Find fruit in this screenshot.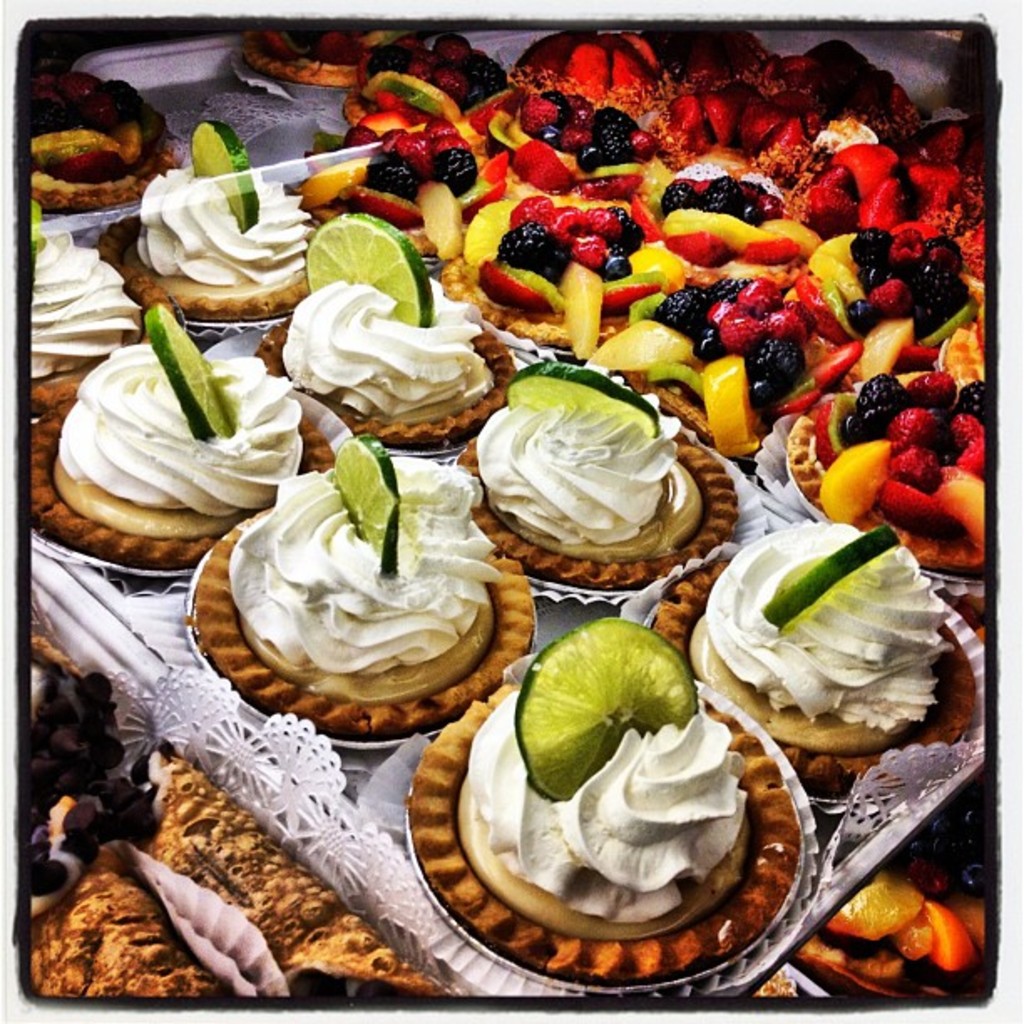
The bounding box for fruit is (x1=30, y1=197, x2=45, y2=258).
